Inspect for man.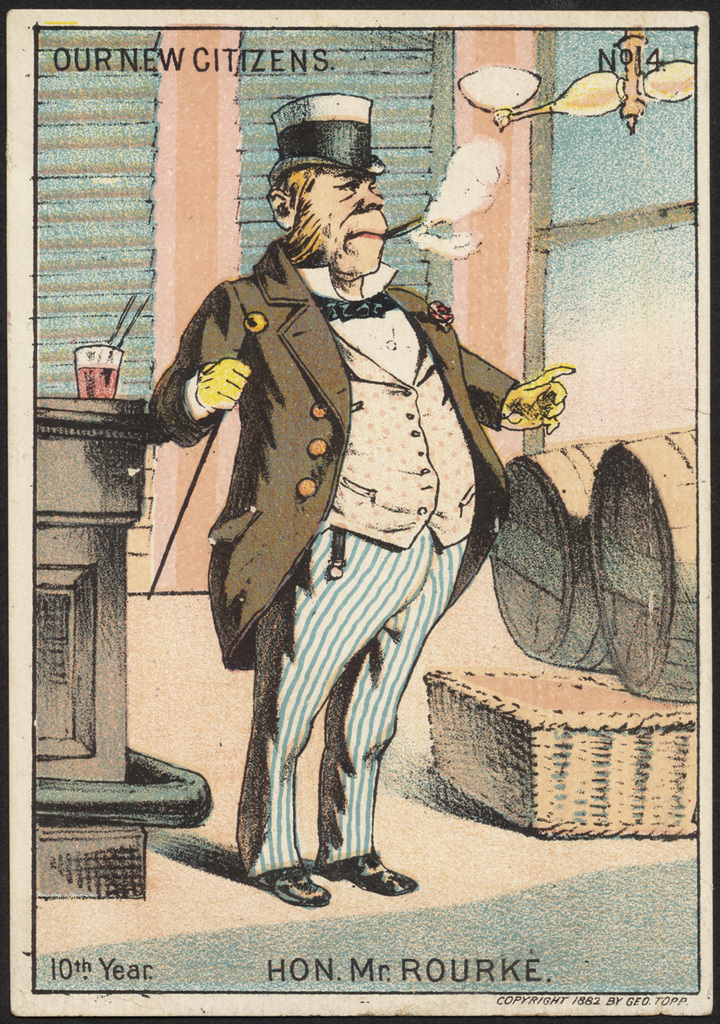
Inspection: {"x1": 138, "y1": 100, "x2": 574, "y2": 919}.
